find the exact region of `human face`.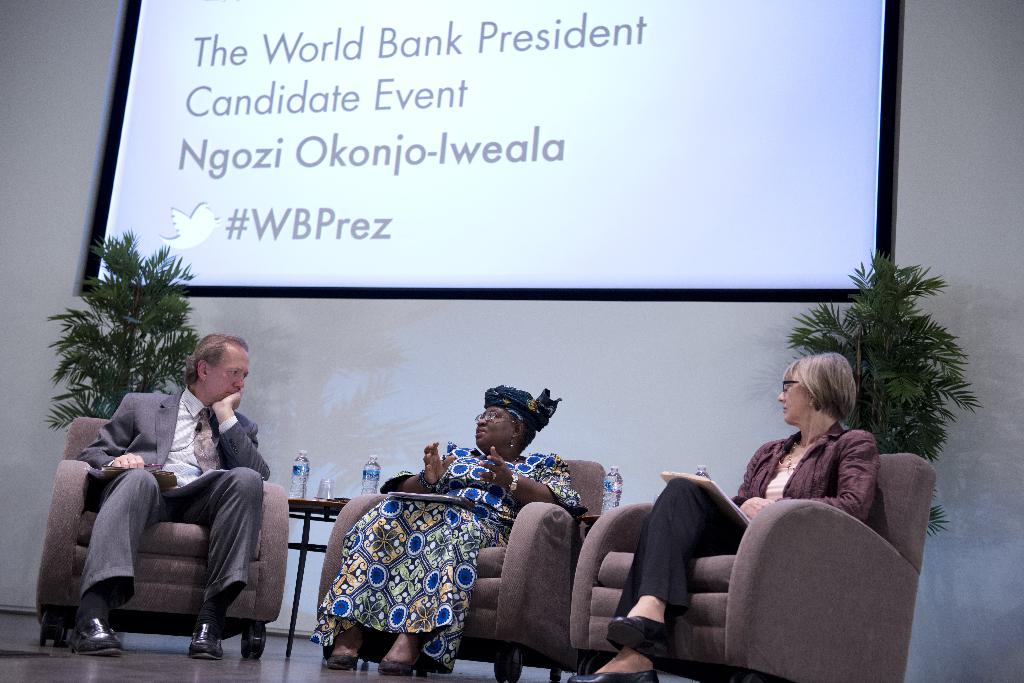
Exact region: (x1=479, y1=407, x2=520, y2=448).
